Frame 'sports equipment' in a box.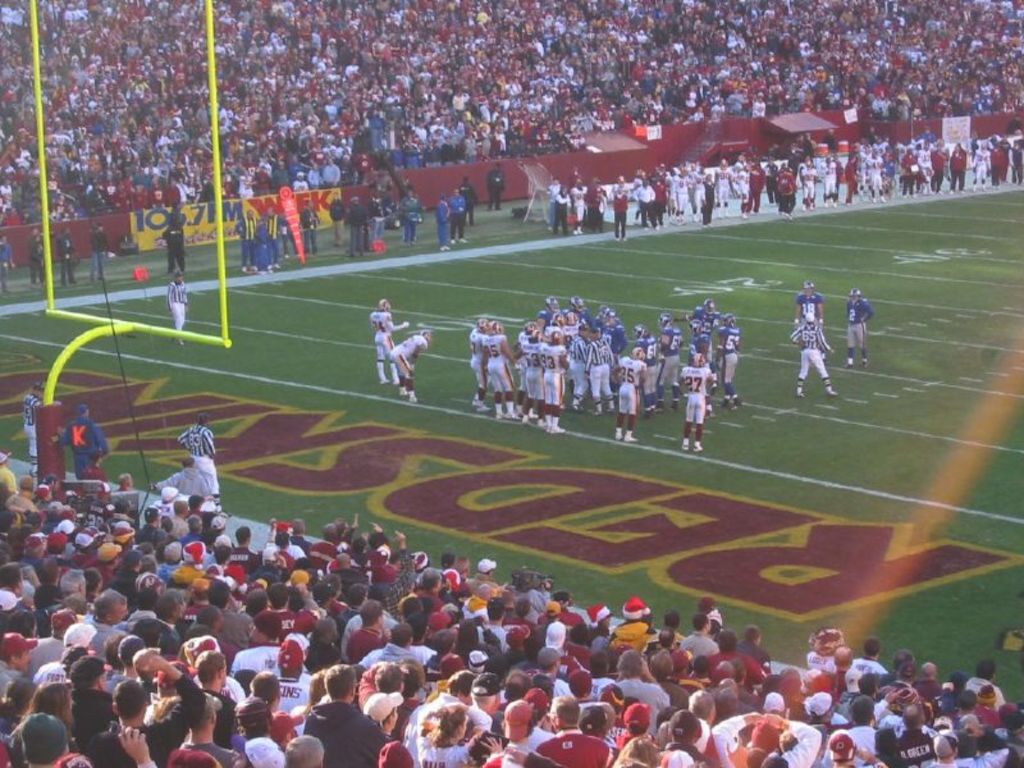
box(376, 297, 393, 315).
